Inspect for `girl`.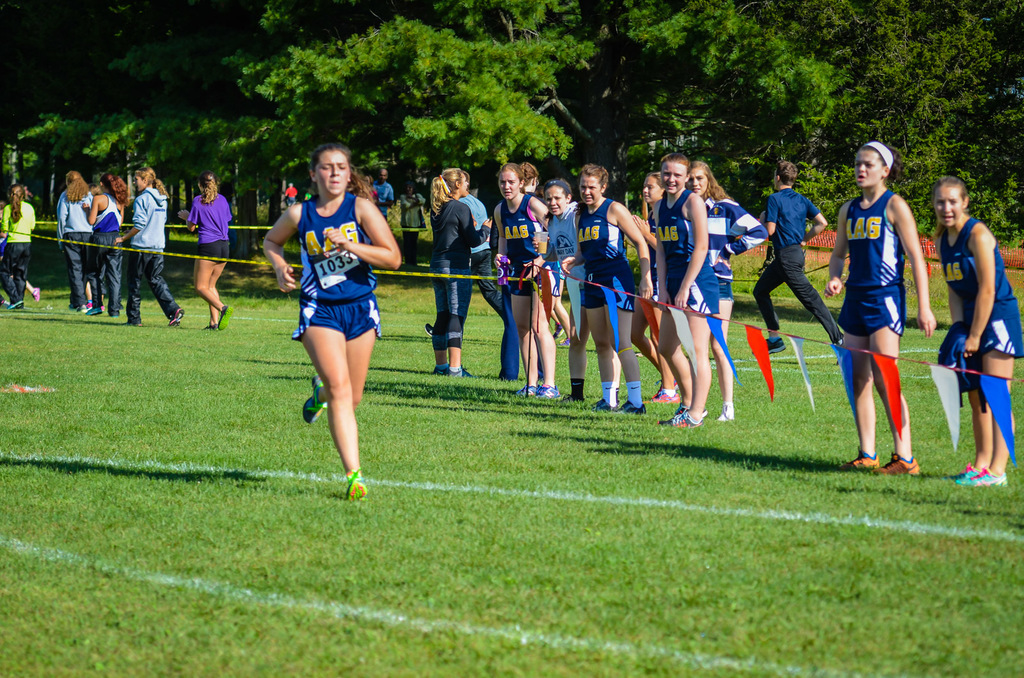
Inspection: 111:163:186:329.
